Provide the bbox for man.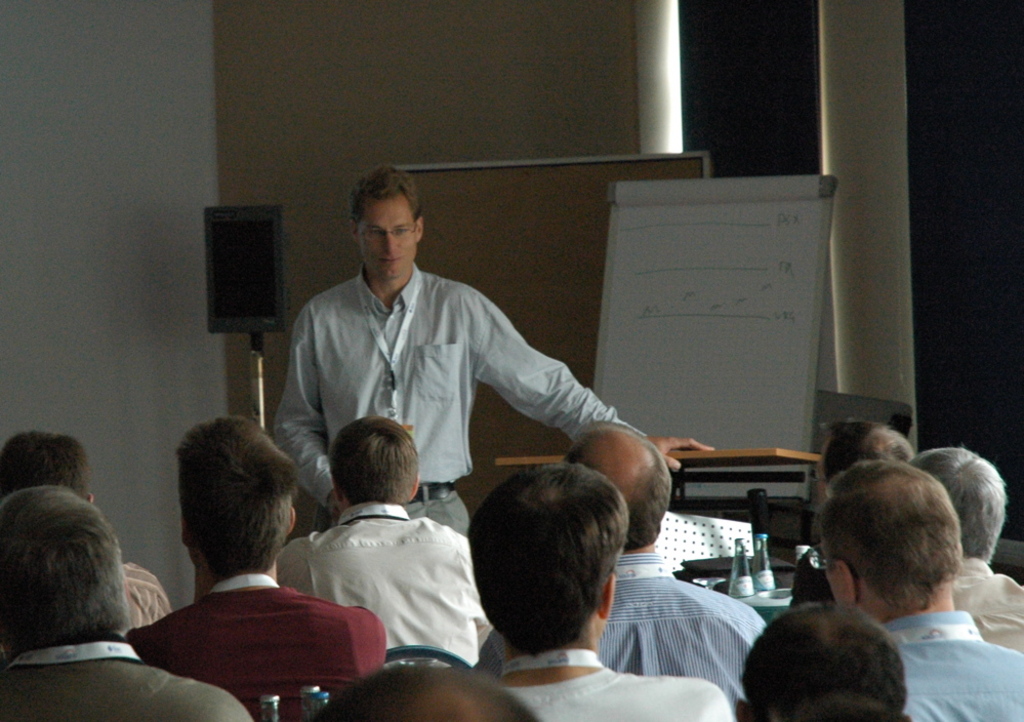
x1=902, y1=446, x2=1023, y2=663.
